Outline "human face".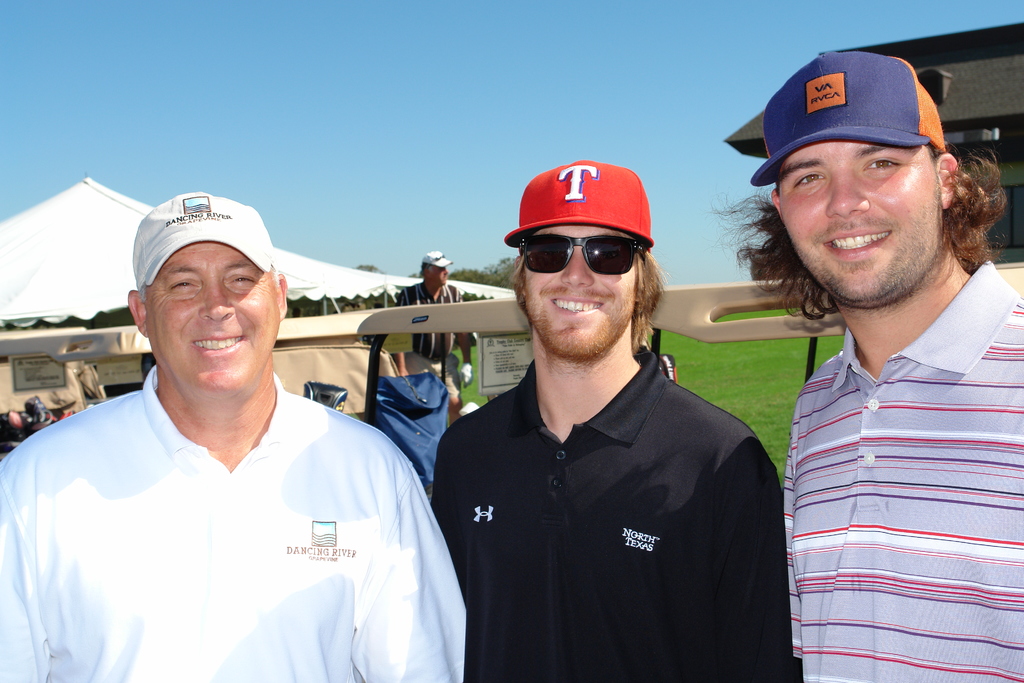
Outline: select_region(431, 265, 448, 284).
